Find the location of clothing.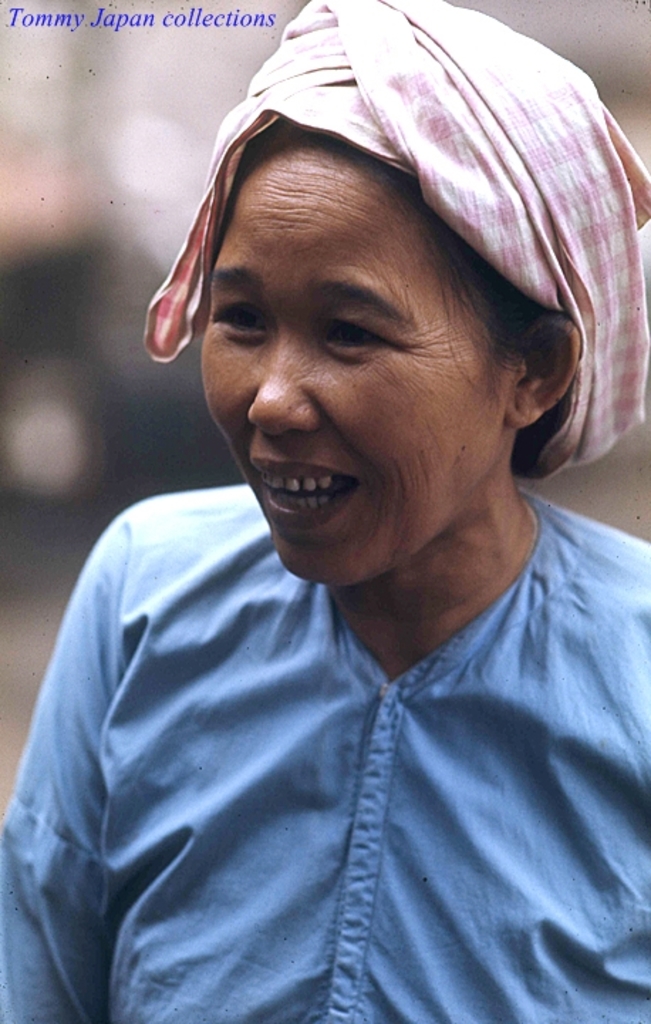
Location: select_region(31, 357, 633, 1004).
